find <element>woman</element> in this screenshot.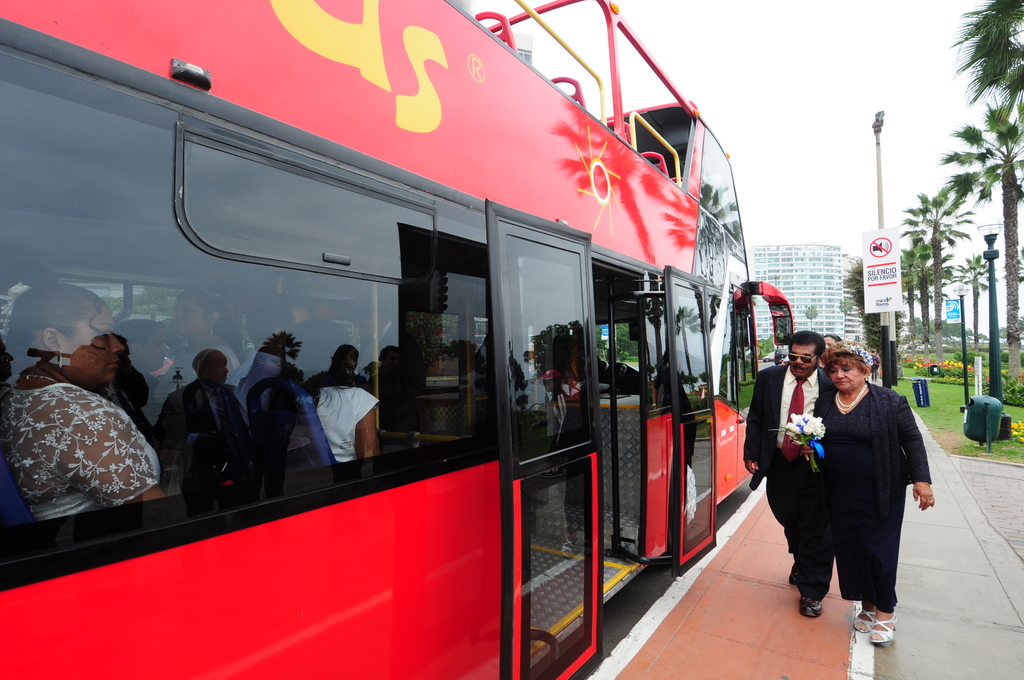
The bounding box for <element>woman</element> is Rect(810, 329, 842, 371).
